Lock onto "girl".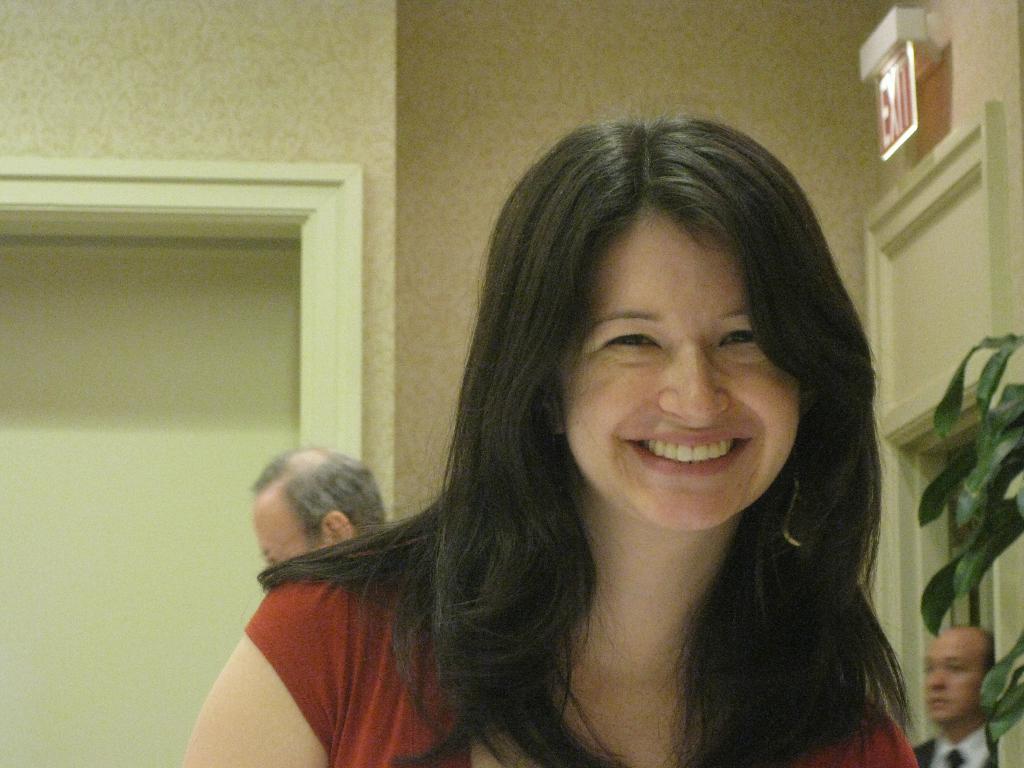
Locked: {"x1": 177, "y1": 109, "x2": 923, "y2": 767}.
